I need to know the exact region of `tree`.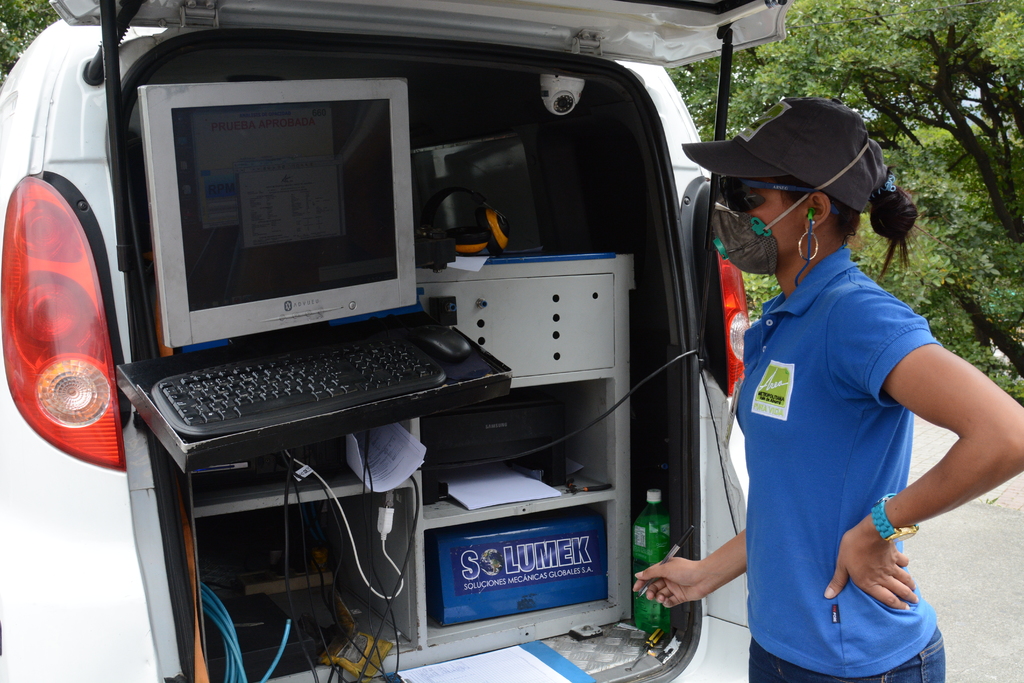
Region: 676,0,1023,393.
